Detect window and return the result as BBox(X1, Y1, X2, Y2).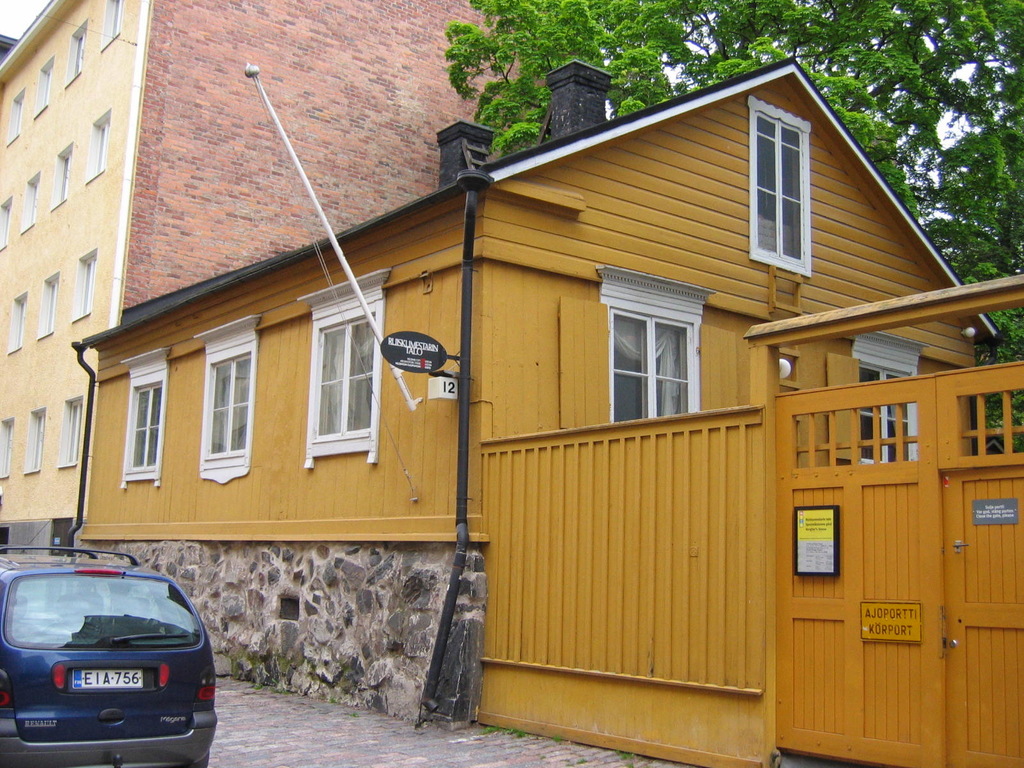
BBox(118, 347, 170, 481).
